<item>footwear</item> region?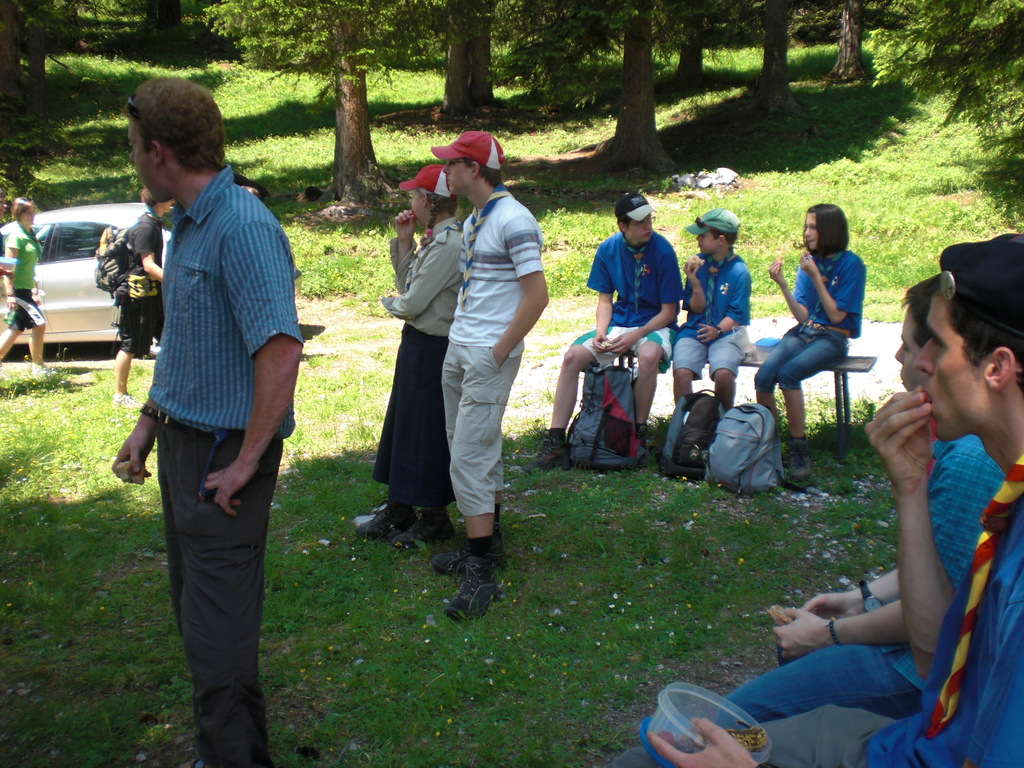
l=787, t=447, r=814, b=484
